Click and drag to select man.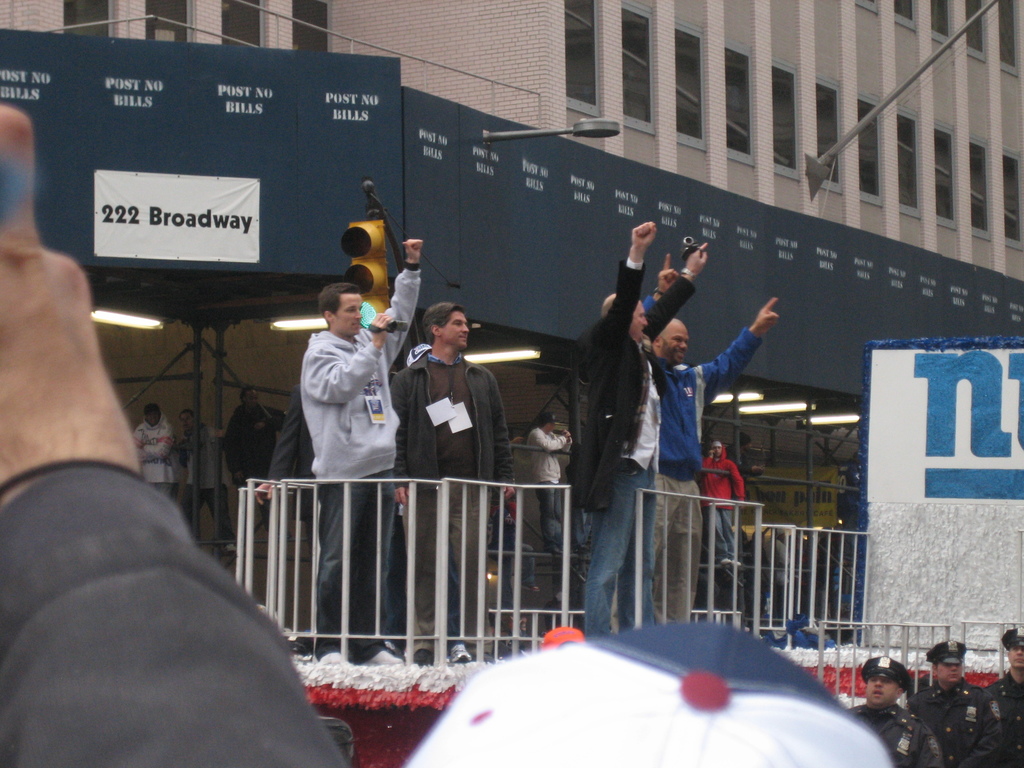
Selection: {"x1": 904, "y1": 643, "x2": 1004, "y2": 767}.
